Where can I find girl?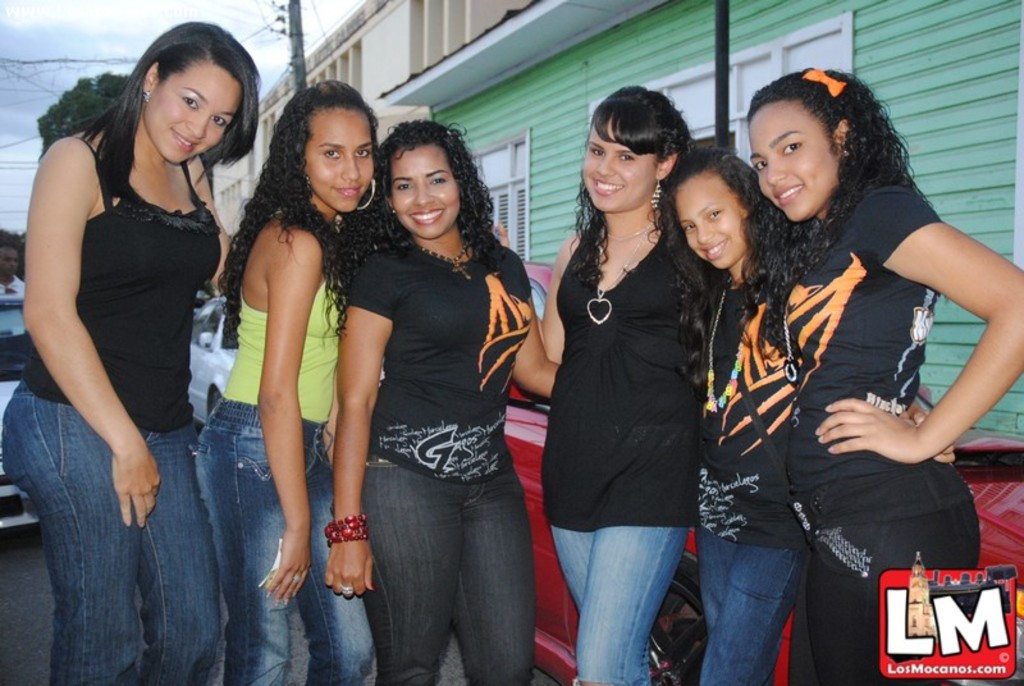
You can find it at (541, 69, 714, 680).
